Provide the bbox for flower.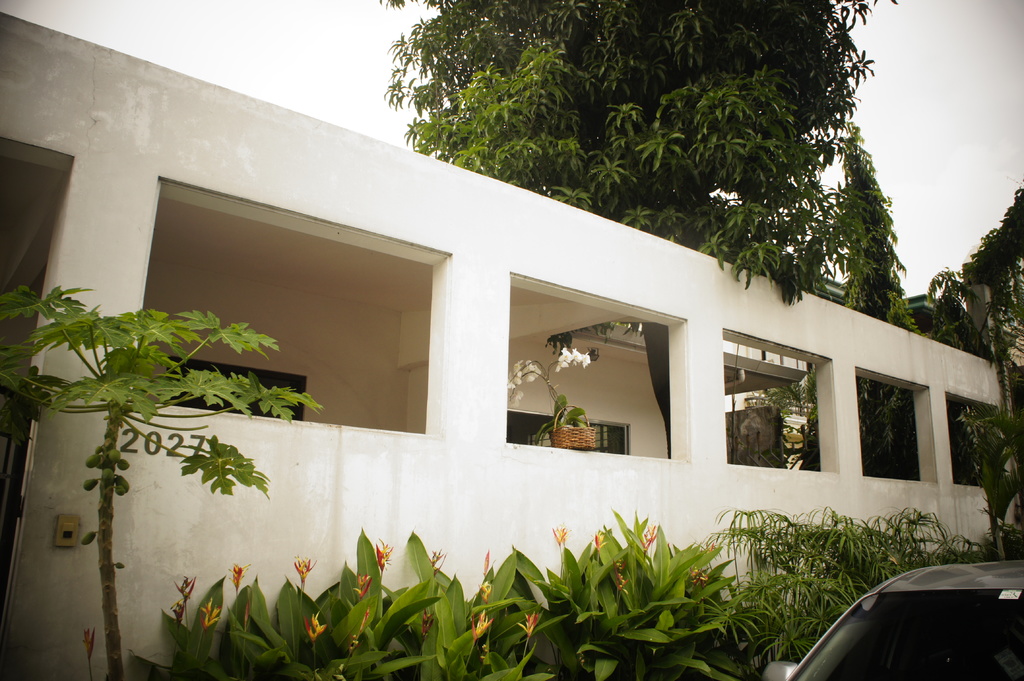
<region>177, 575, 195, 602</region>.
